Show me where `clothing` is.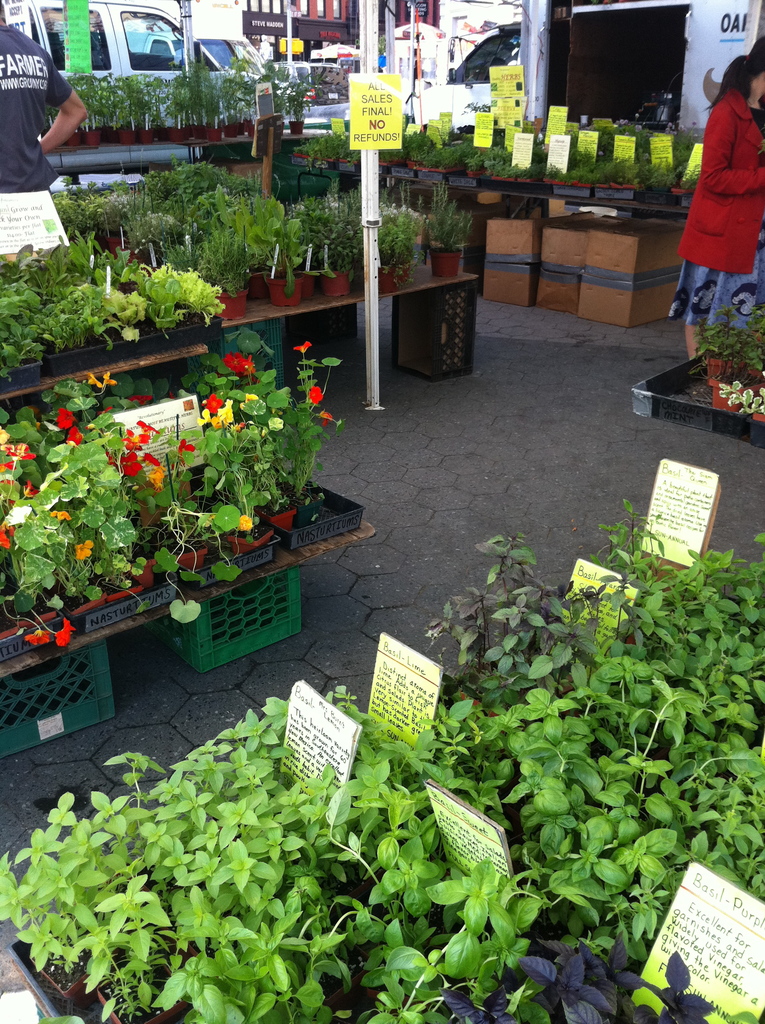
`clothing` is at (0, 23, 72, 200).
